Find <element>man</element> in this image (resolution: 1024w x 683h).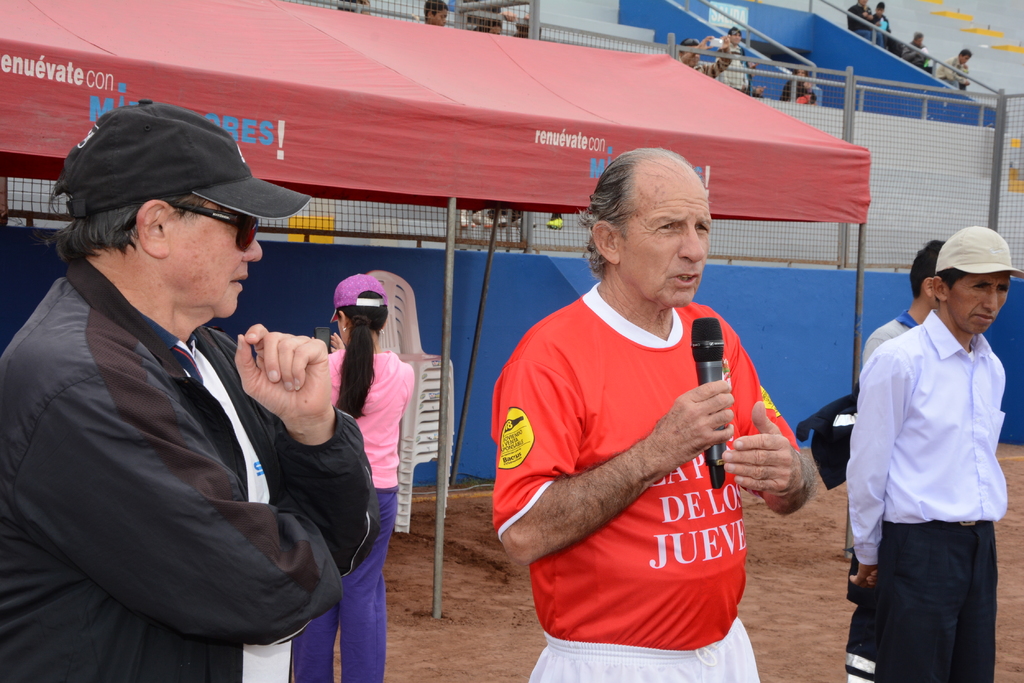
16 111 362 670.
